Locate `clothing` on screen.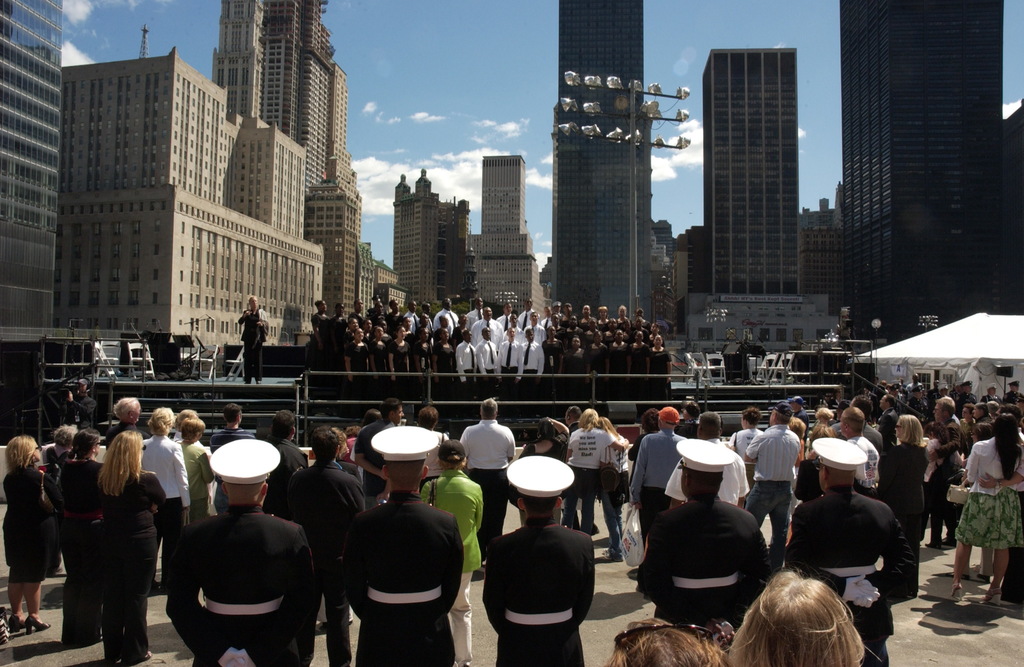
On screen at [x1=419, y1=472, x2=492, y2=666].
